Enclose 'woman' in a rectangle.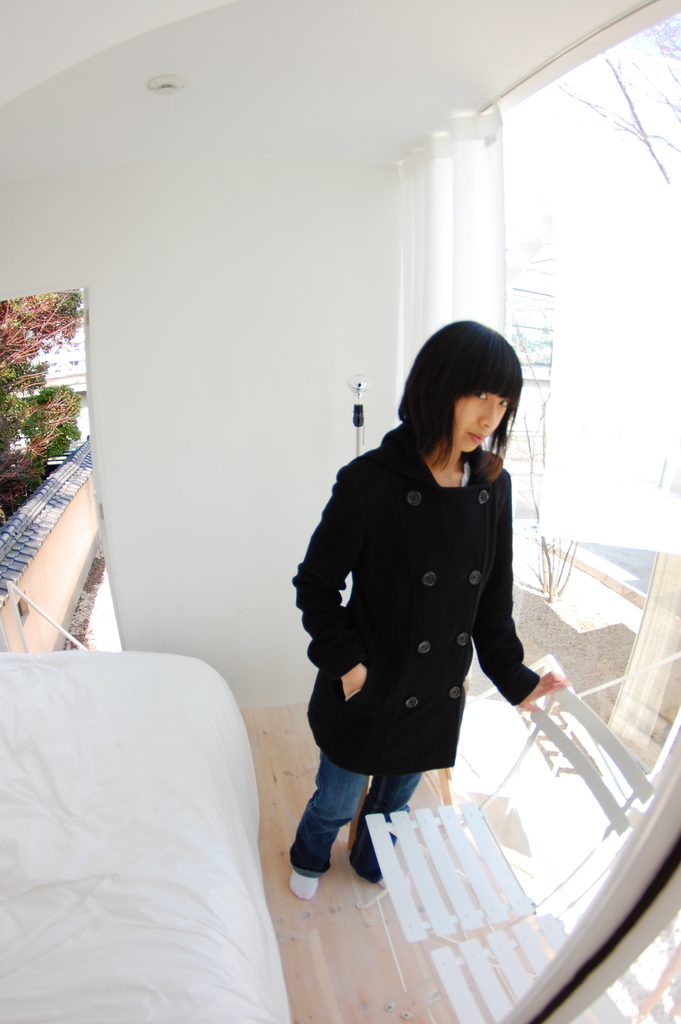
290:319:567:897.
